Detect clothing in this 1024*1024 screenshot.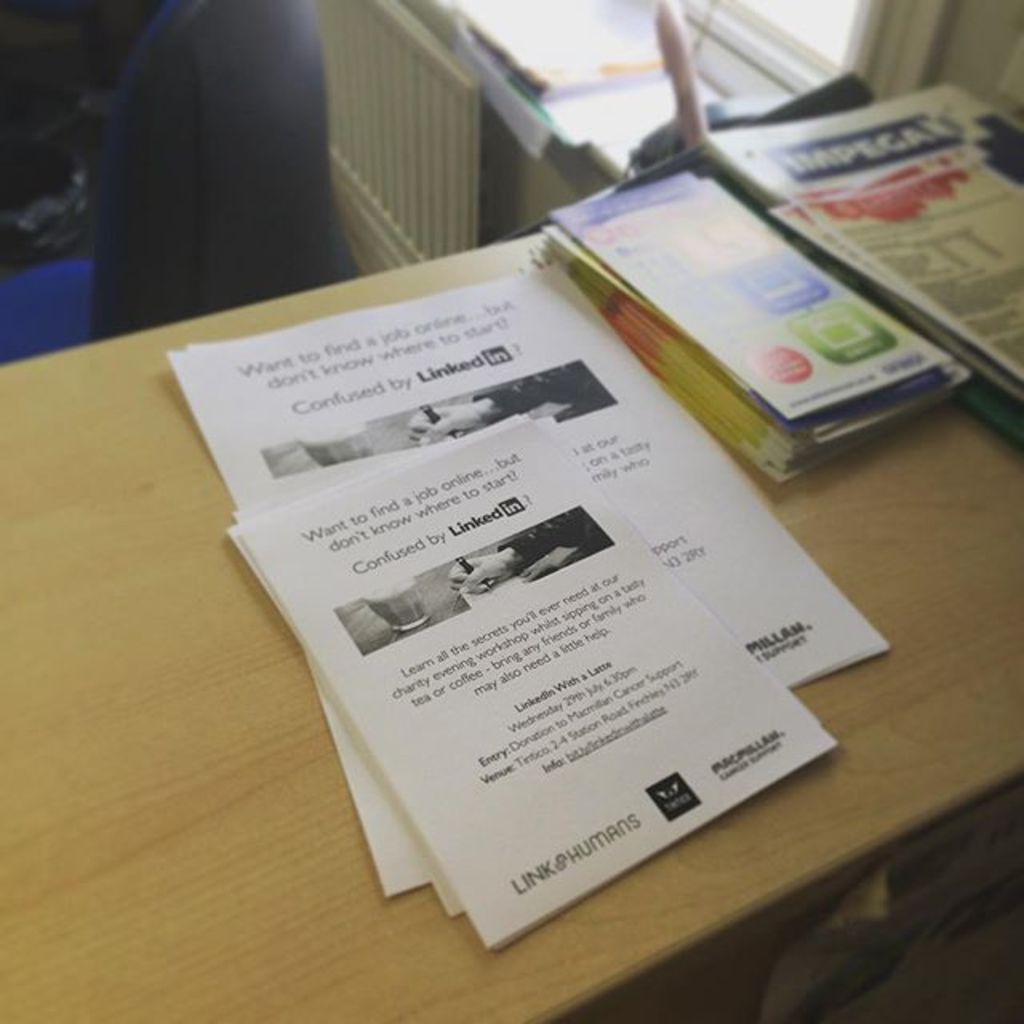
Detection: x1=472, y1=363, x2=595, y2=427.
